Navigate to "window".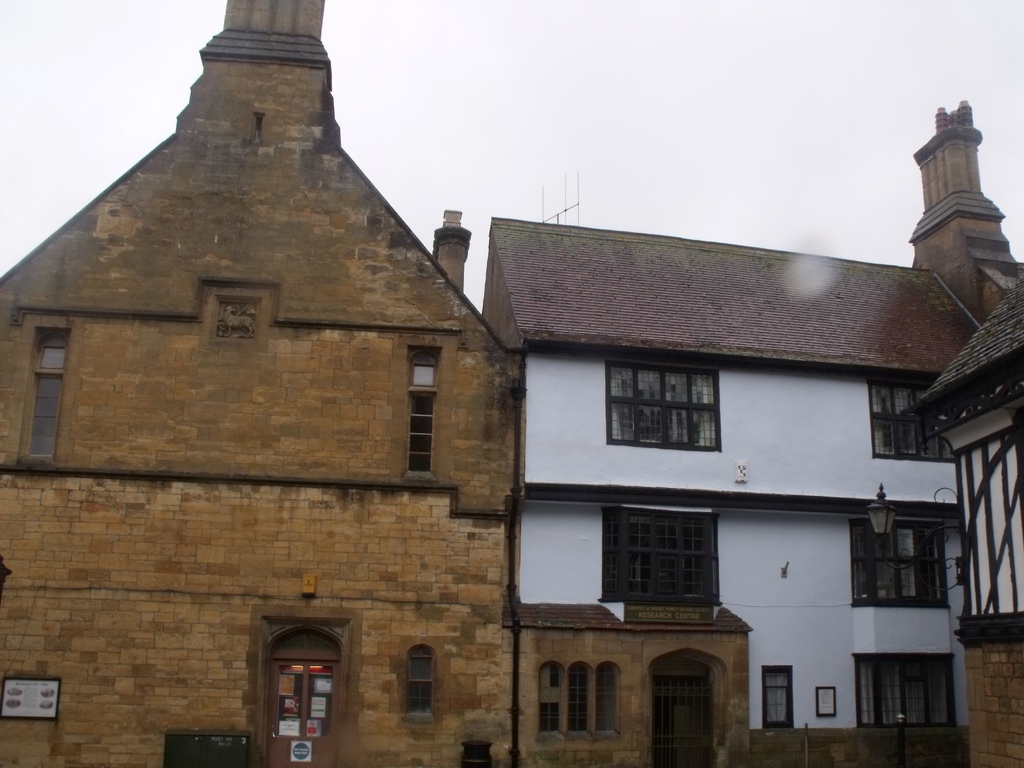
Navigation target: 403, 641, 436, 717.
